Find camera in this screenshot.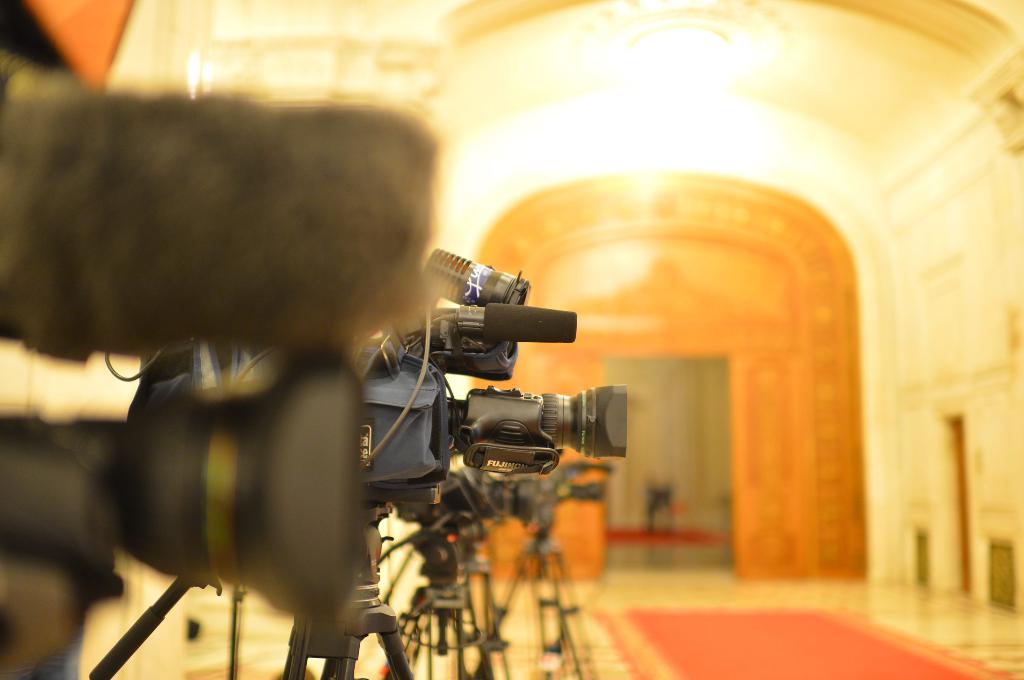
The bounding box for camera is {"left": 0, "top": 24, "right": 444, "bottom": 679}.
